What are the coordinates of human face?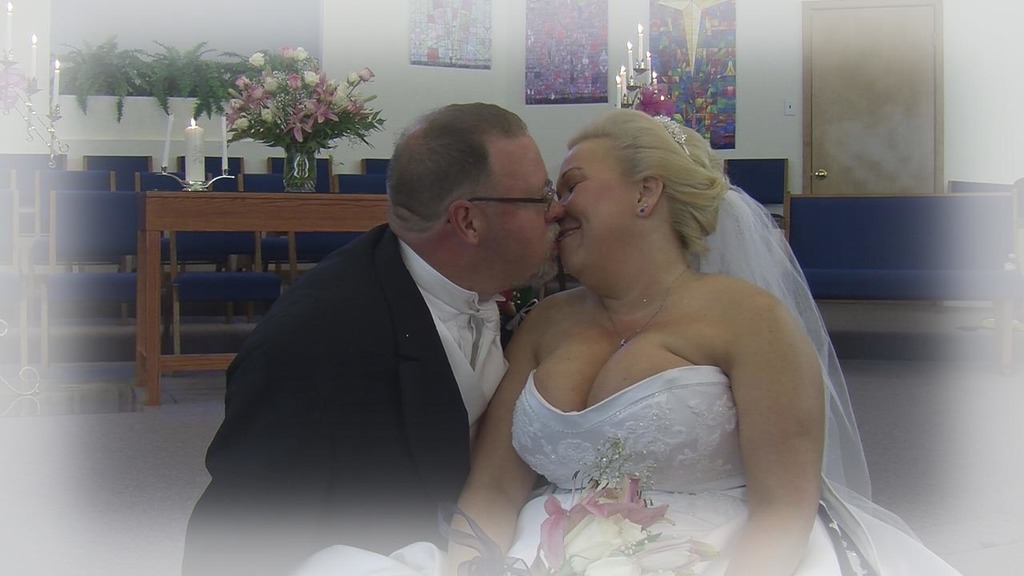
crop(491, 131, 569, 294).
